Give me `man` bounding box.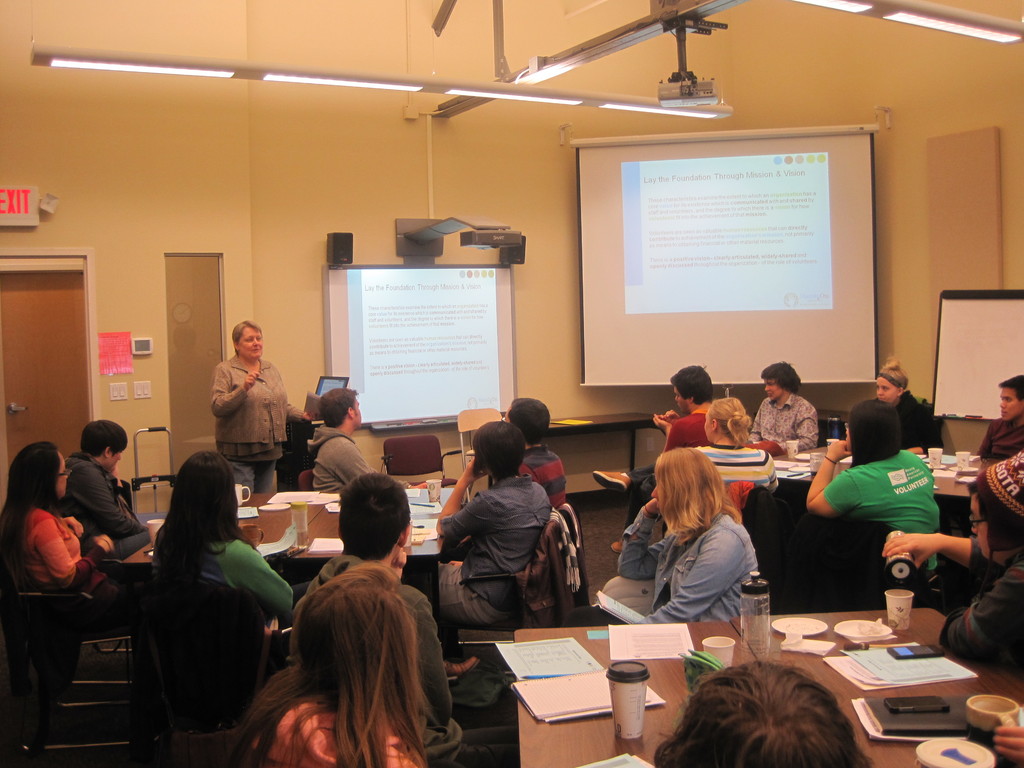
503/397/568/504.
